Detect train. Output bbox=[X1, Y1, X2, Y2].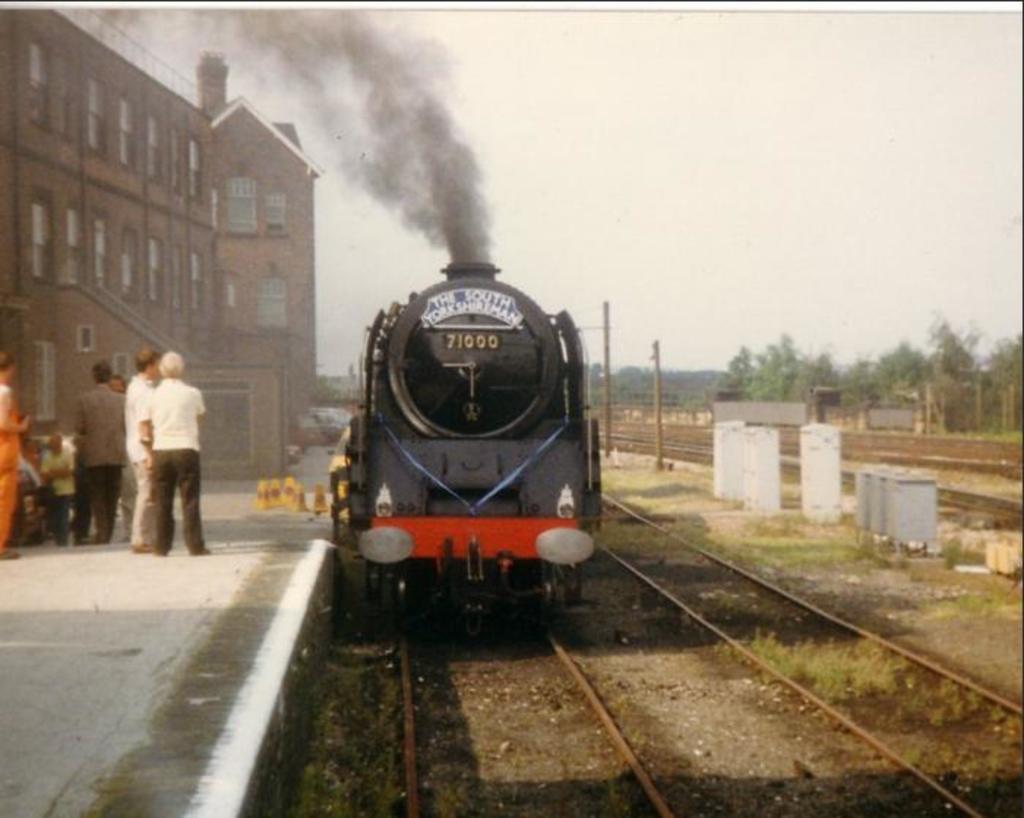
bbox=[348, 259, 598, 610].
